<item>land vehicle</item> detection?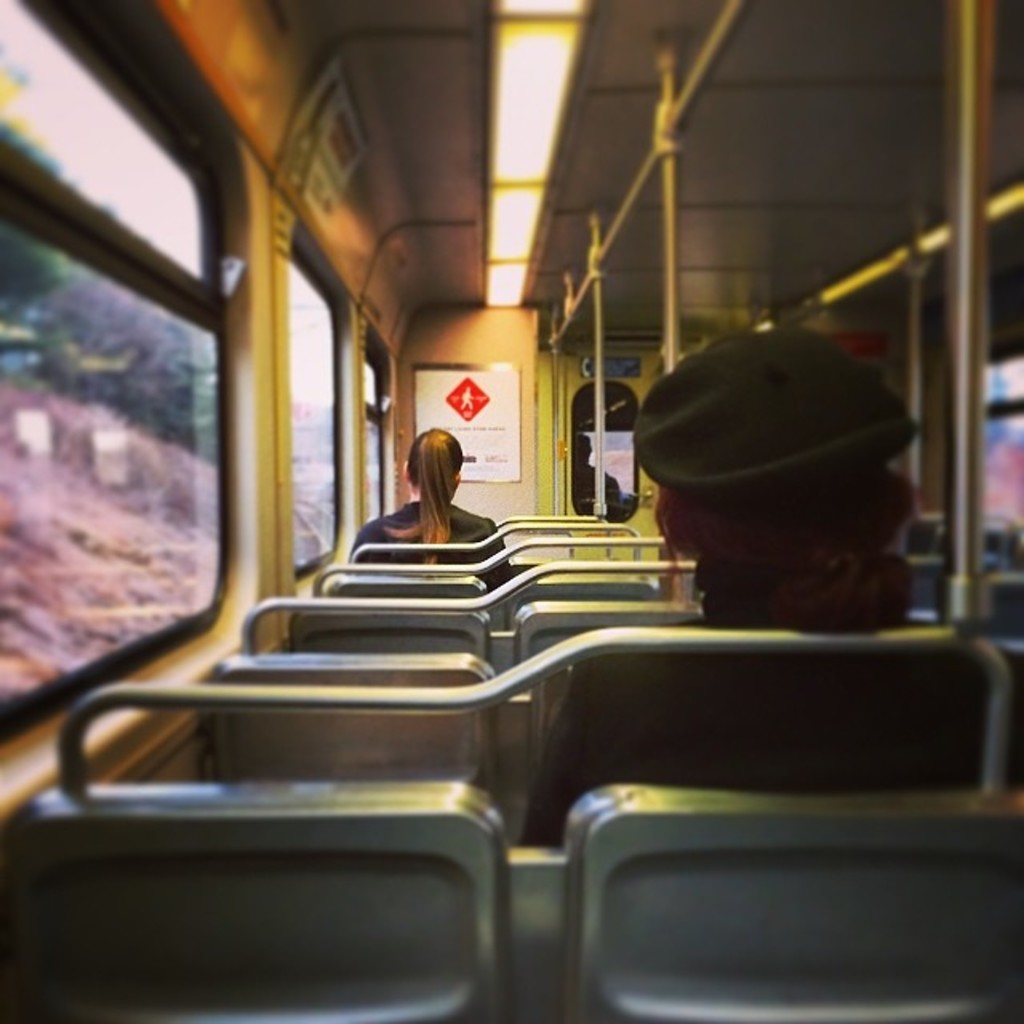
[0,0,1021,1008]
